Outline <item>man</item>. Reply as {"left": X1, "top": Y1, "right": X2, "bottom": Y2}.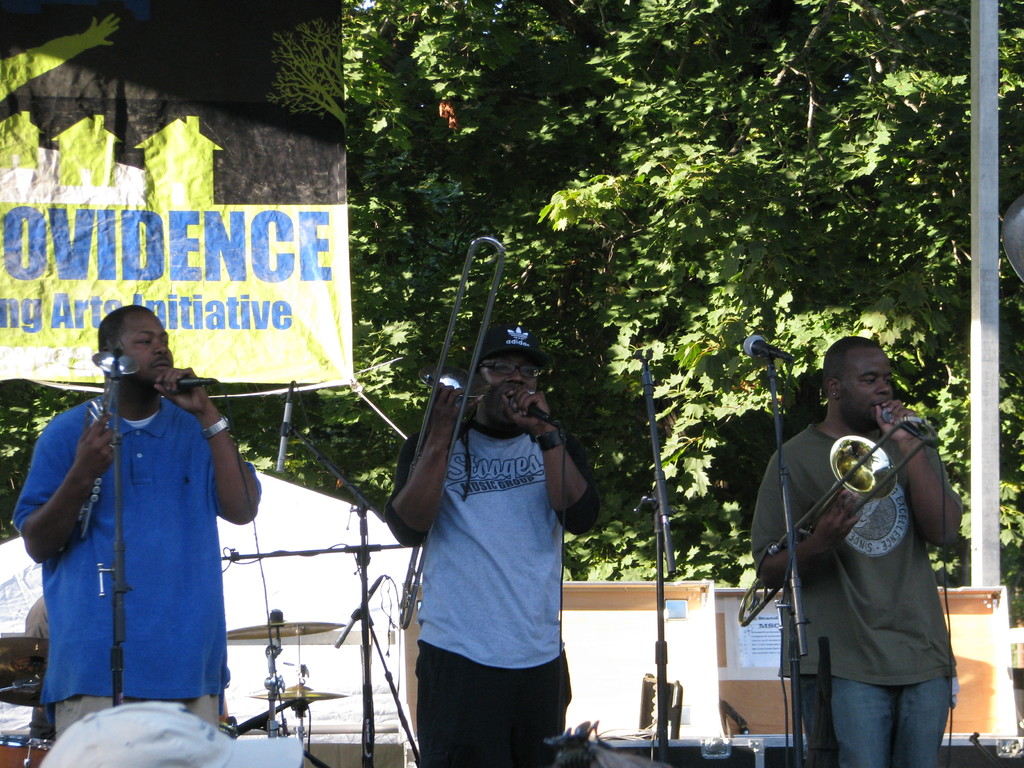
{"left": 752, "top": 323, "right": 972, "bottom": 767}.
